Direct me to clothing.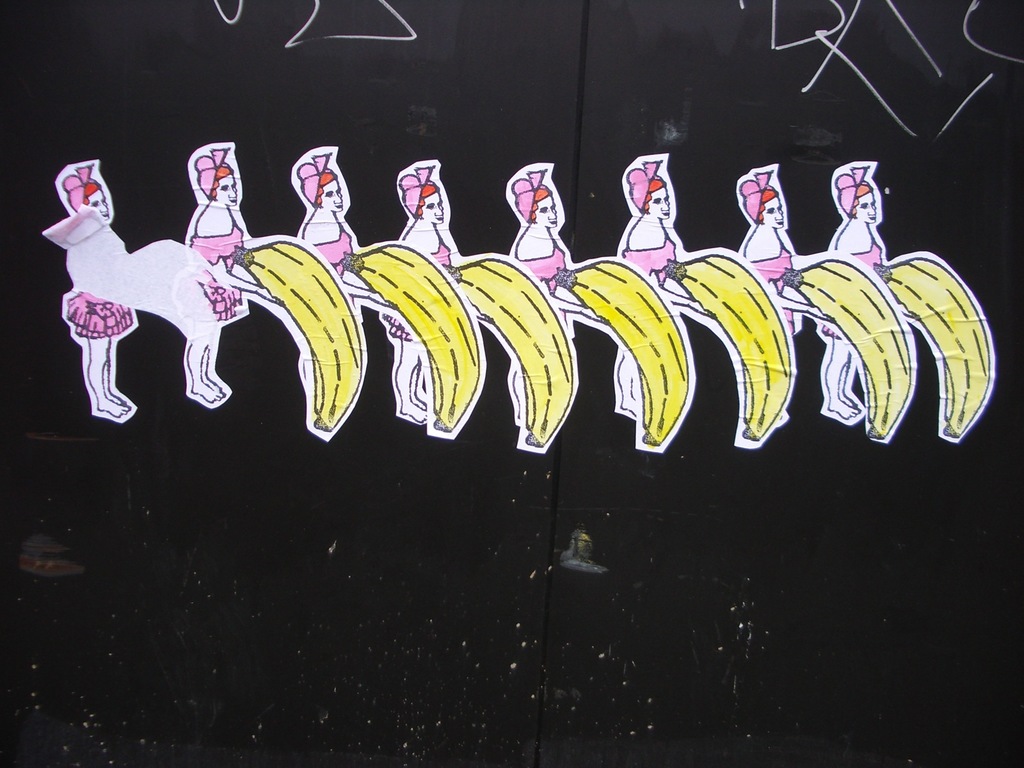
Direction: [515, 239, 574, 286].
